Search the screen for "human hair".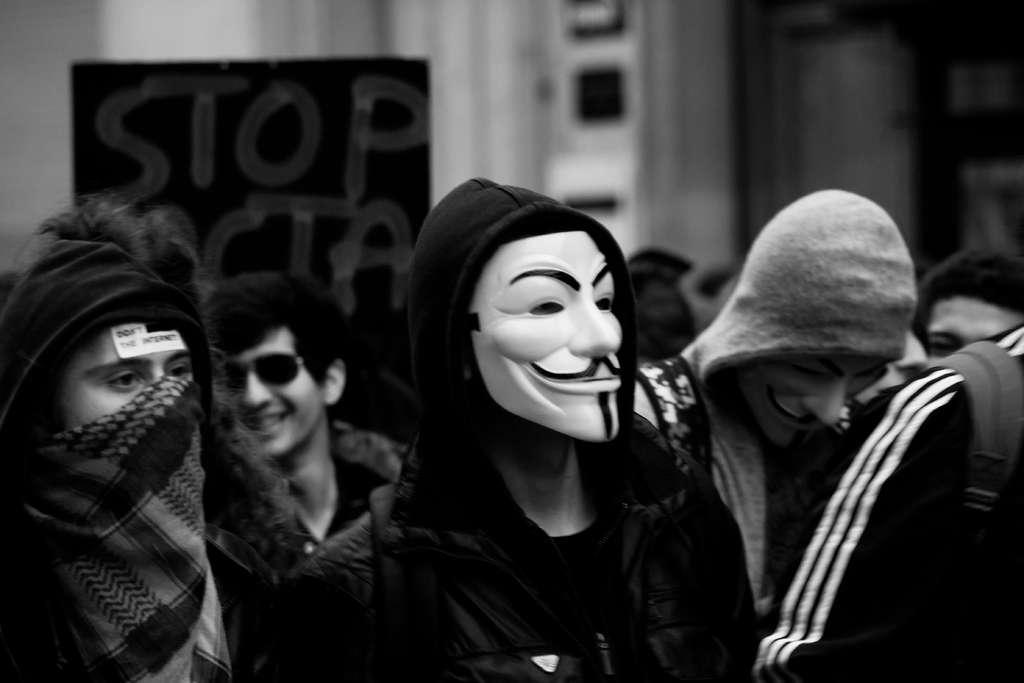
Found at 626/263/685/360.
